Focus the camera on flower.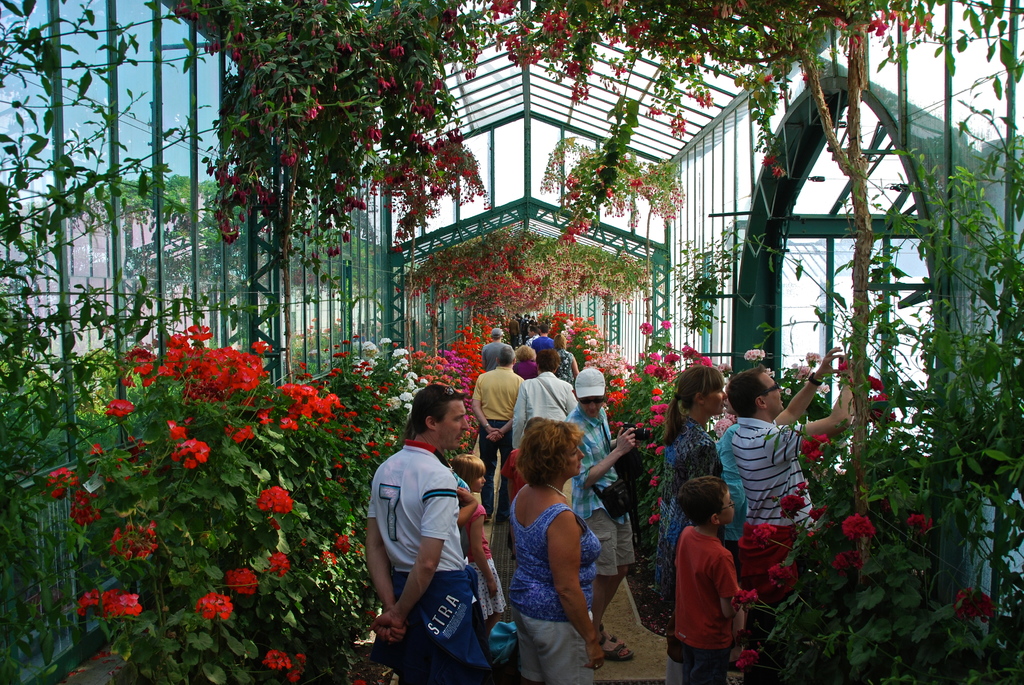
Focus region: bbox=(783, 386, 790, 397).
